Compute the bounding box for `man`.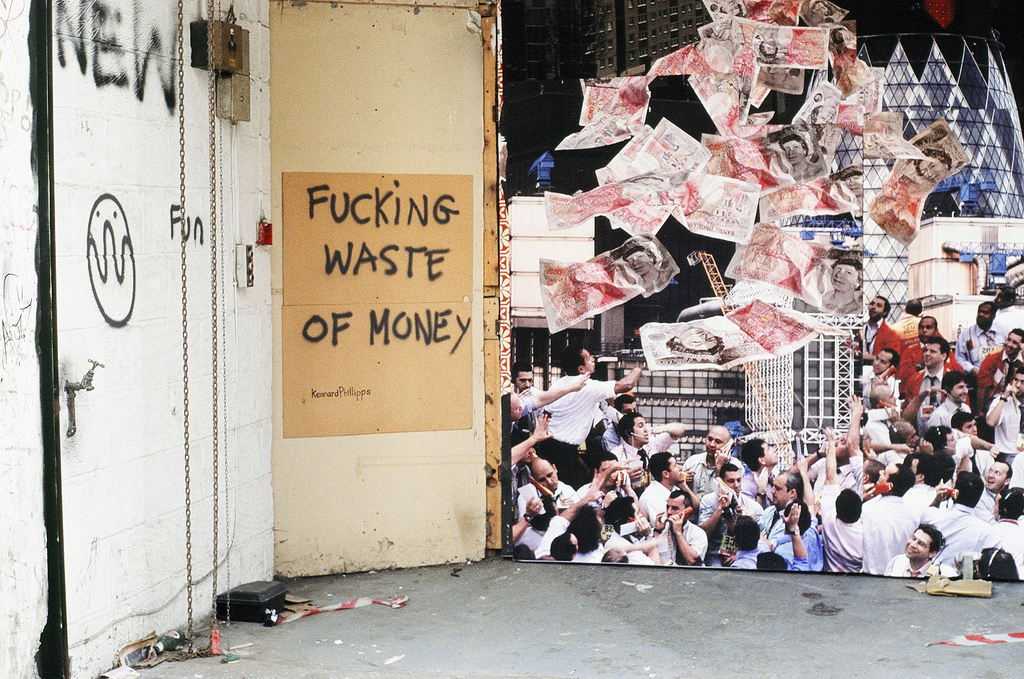
l=610, t=412, r=682, b=482.
